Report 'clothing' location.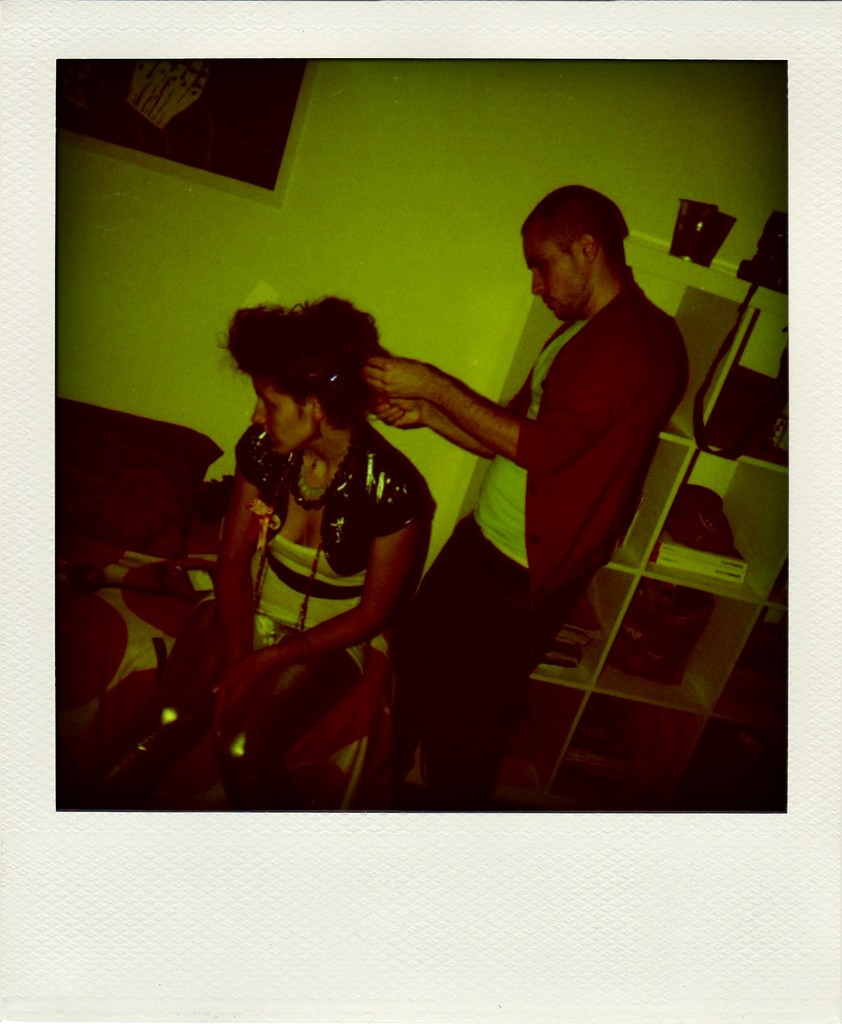
Report: pyautogui.locateOnScreen(455, 236, 682, 657).
